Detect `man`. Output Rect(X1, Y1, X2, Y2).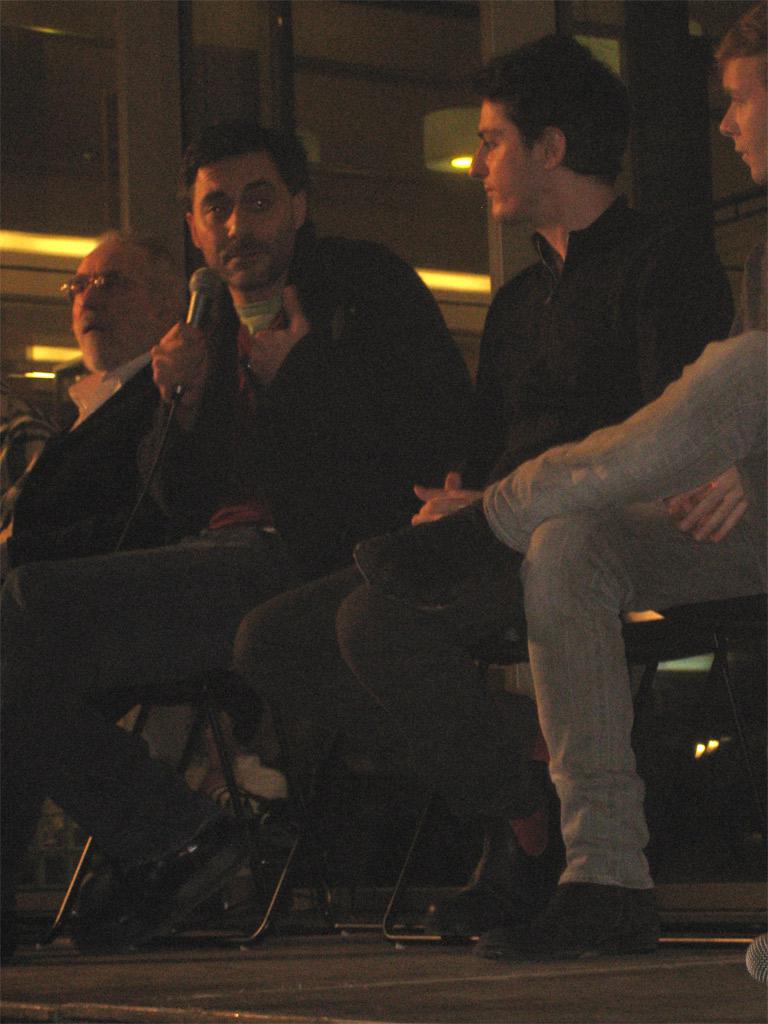
Rect(0, 229, 213, 581).
